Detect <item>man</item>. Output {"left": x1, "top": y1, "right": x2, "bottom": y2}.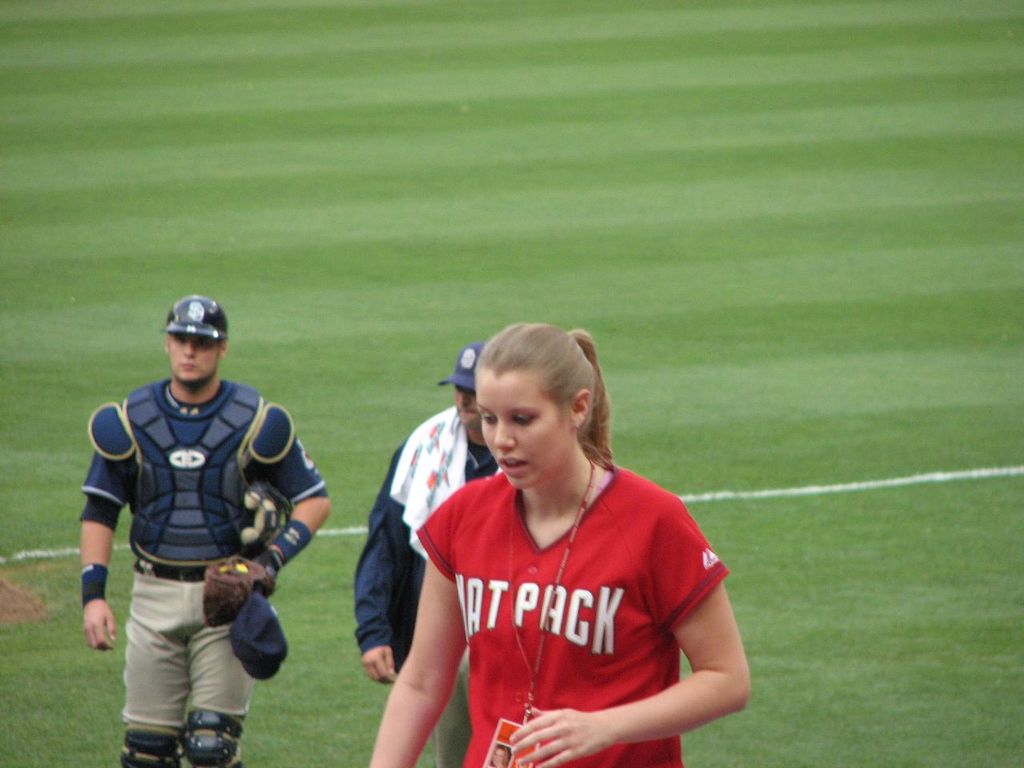
{"left": 354, "top": 346, "right": 494, "bottom": 766}.
